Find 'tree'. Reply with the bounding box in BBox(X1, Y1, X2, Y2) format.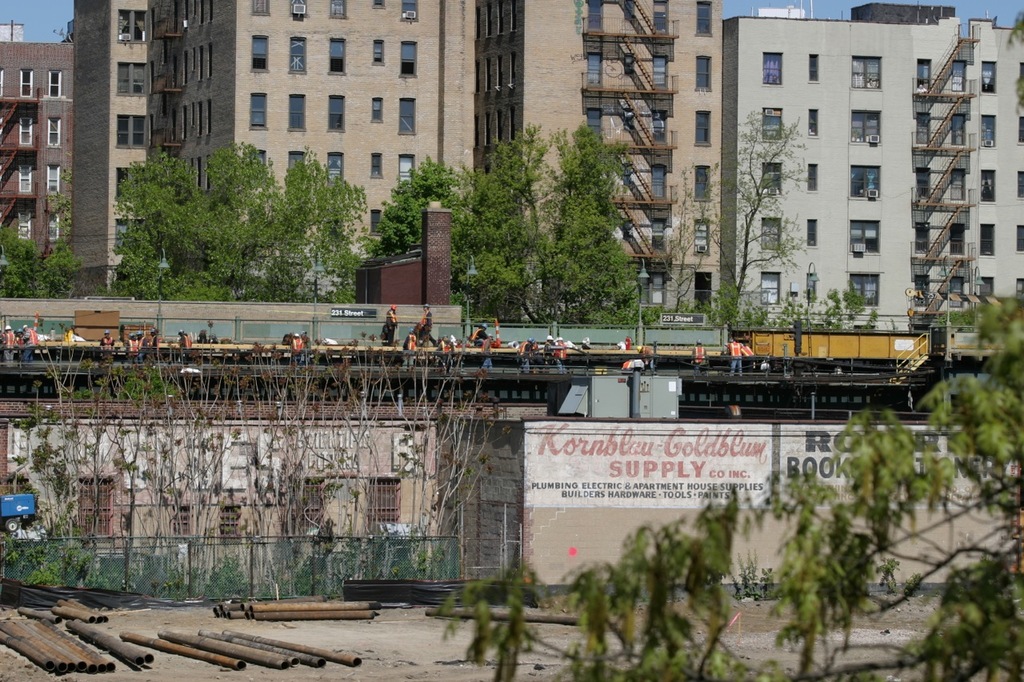
BBox(680, 108, 798, 337).
